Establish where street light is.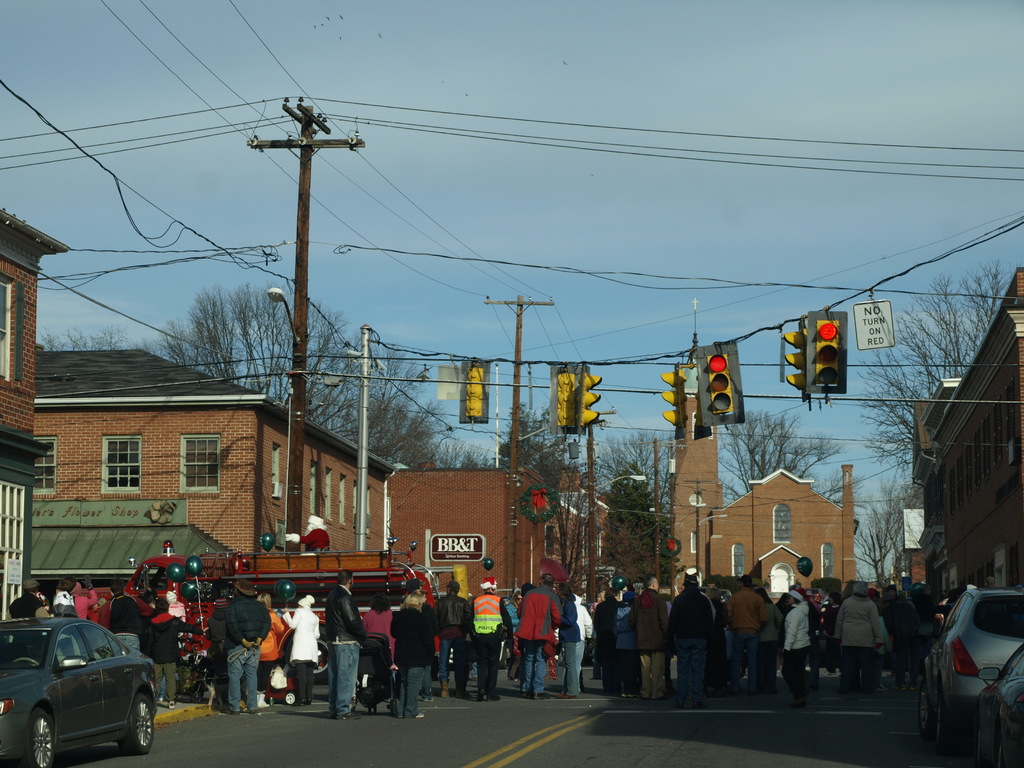
Established at region(243, 98, 374, 553).
